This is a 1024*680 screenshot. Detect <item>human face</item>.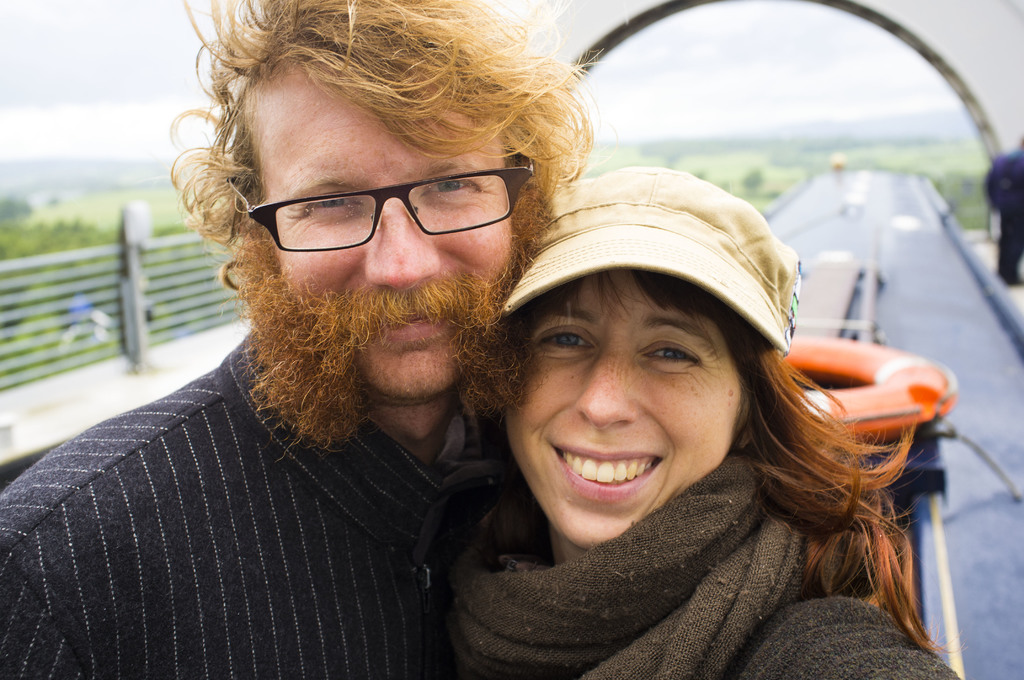
[503, 266, 751, 551].
